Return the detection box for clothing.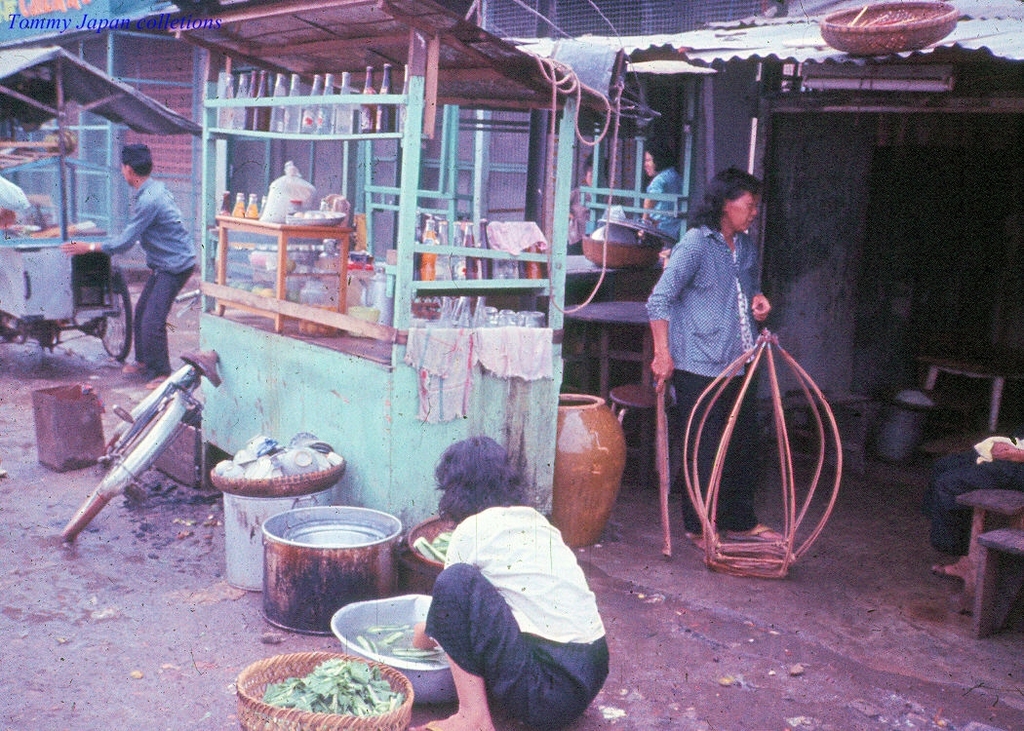
bbox=(913, 433, 1023, 556).
